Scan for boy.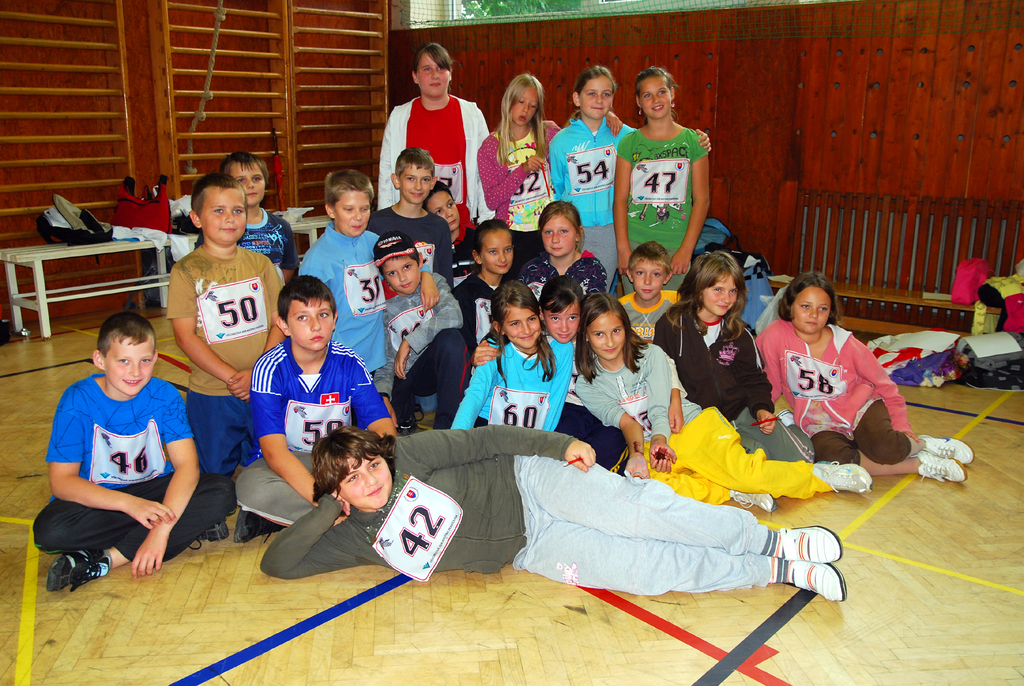
Scan result: x1=230 y1=276 x2=398 y2=545.
